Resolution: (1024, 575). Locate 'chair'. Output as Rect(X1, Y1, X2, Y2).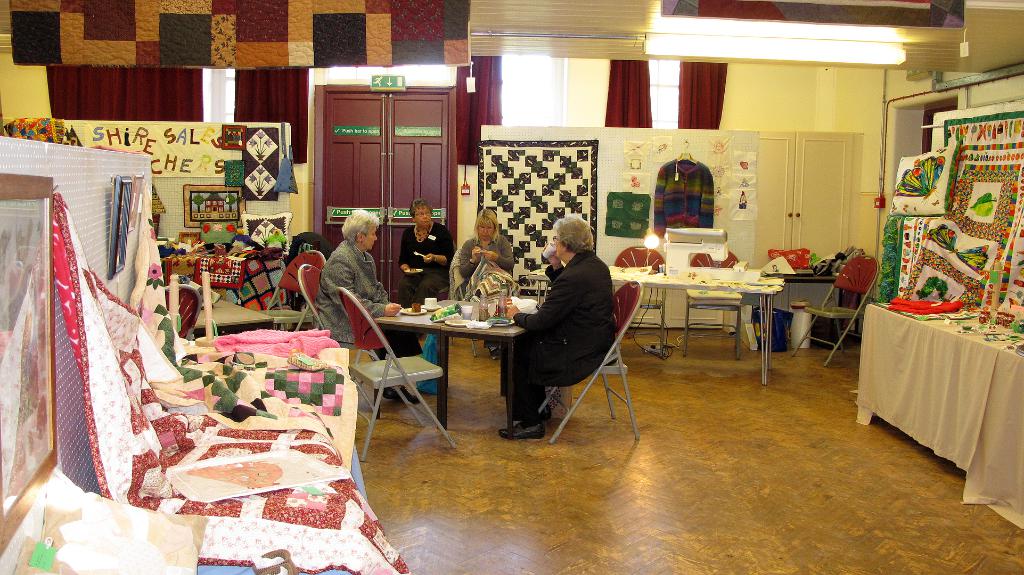
Rect(253, 245, 329, 334).
